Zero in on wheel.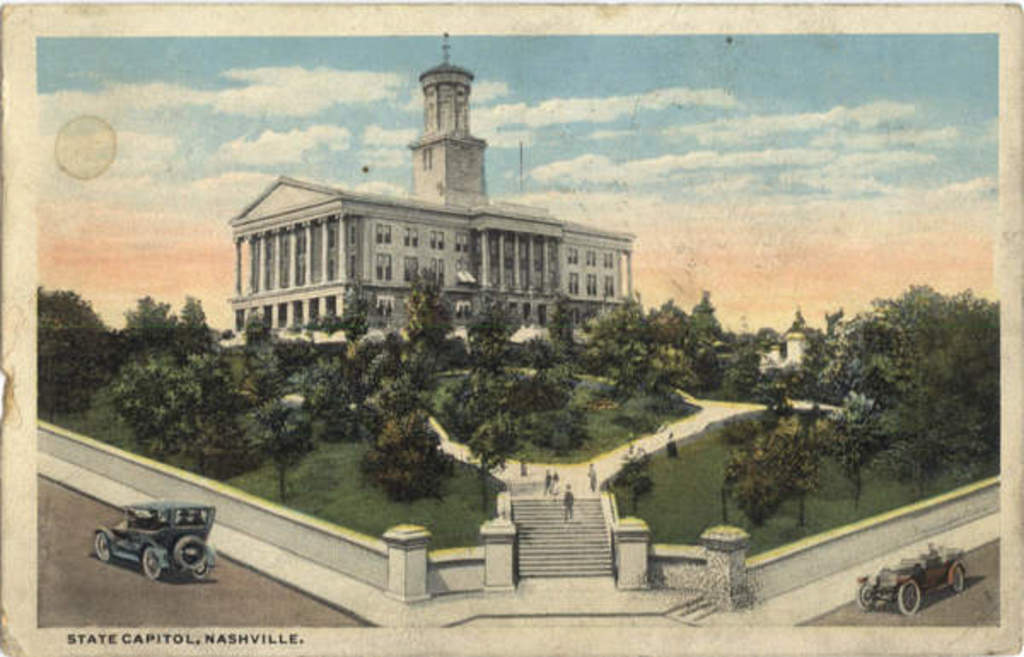
Zeroed in: l=896, t=580, r=925, b=614.
